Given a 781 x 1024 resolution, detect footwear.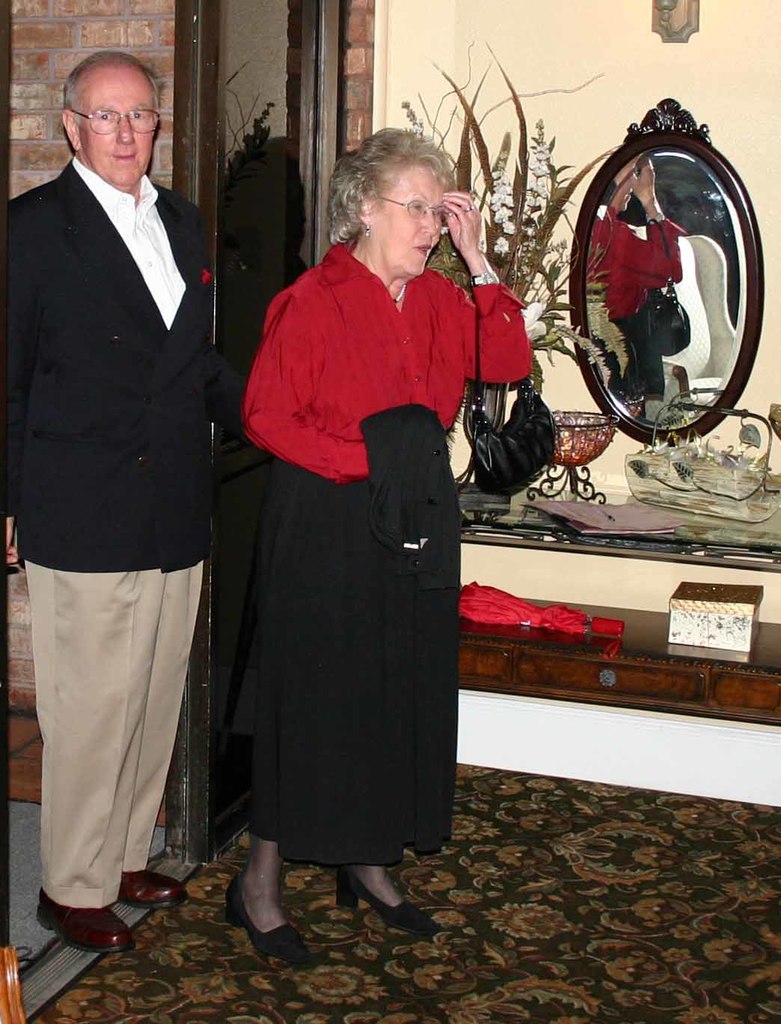
{"x1": 116, "y1": 870, "x2": 188, "y2": 908}.
